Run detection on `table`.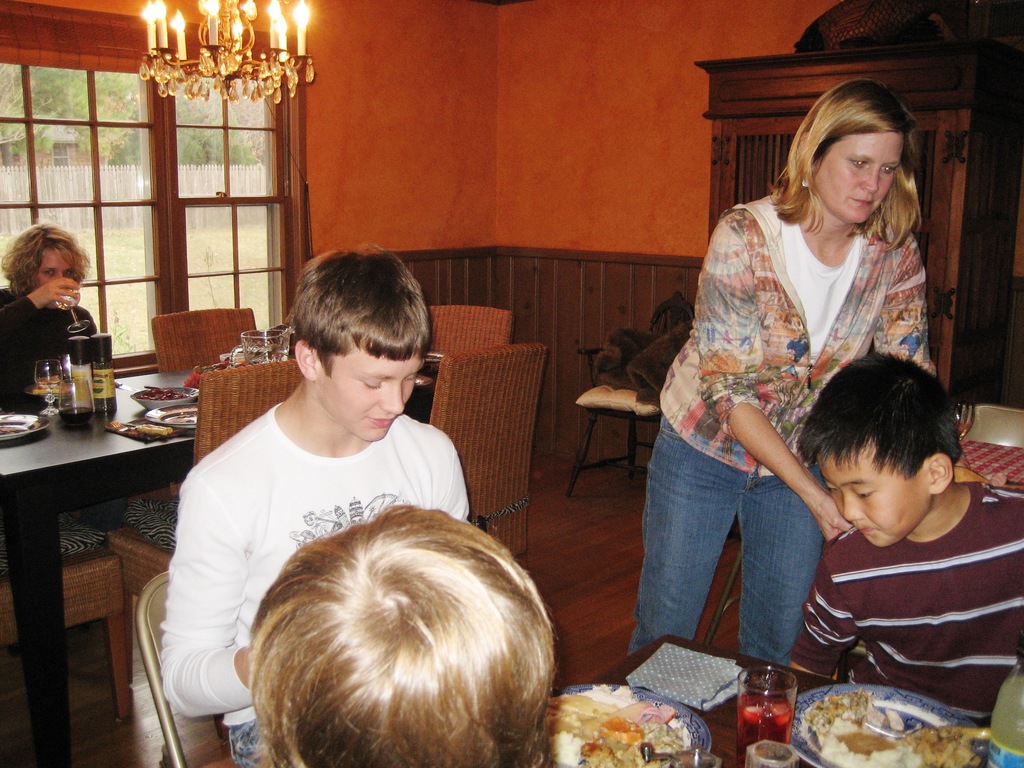
Result: 0 236 602 764.
